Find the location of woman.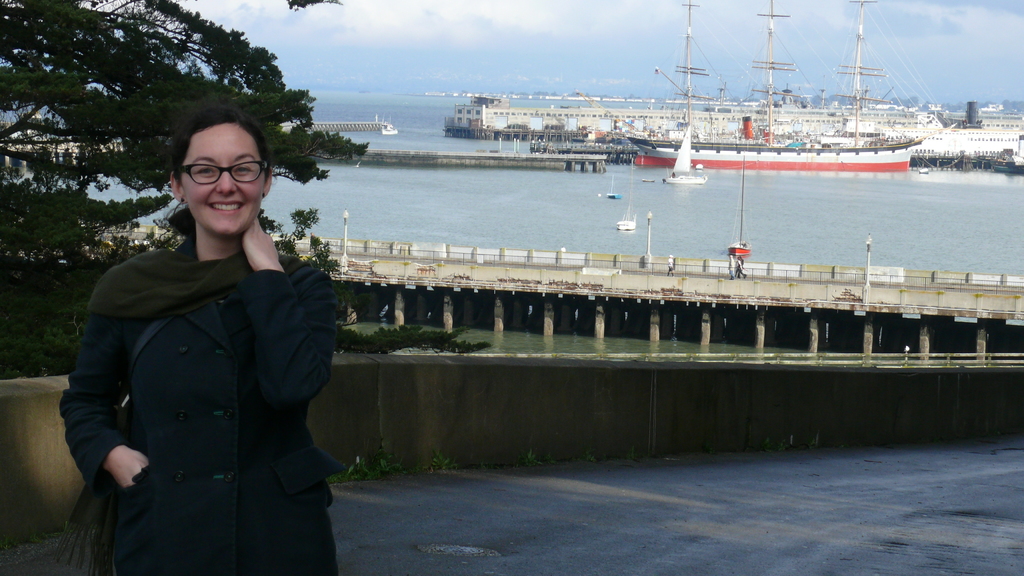
Location: x1=52, y1=102, x2=349, y2=575.
